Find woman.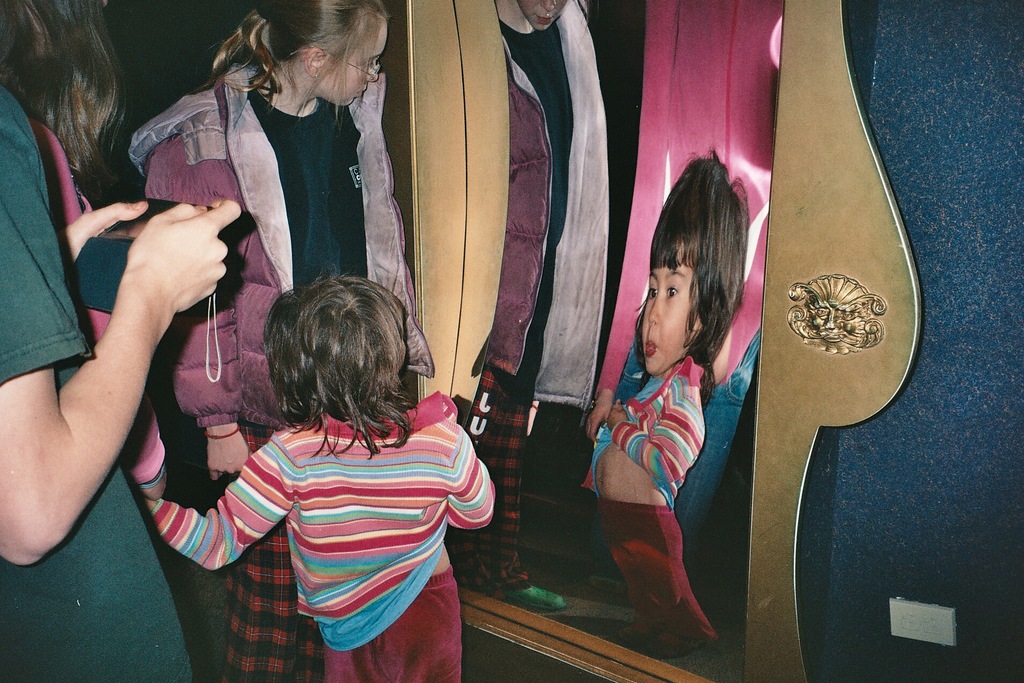
BBox(0, 0, 249, 682).
